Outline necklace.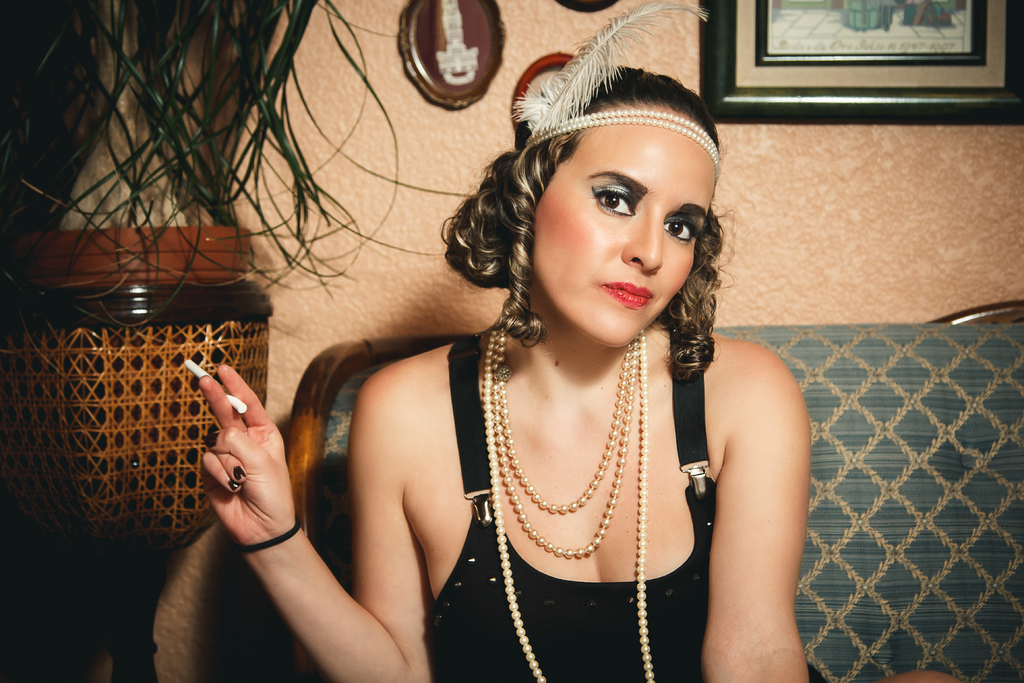
Outline: [500, 316, 627, 514].
